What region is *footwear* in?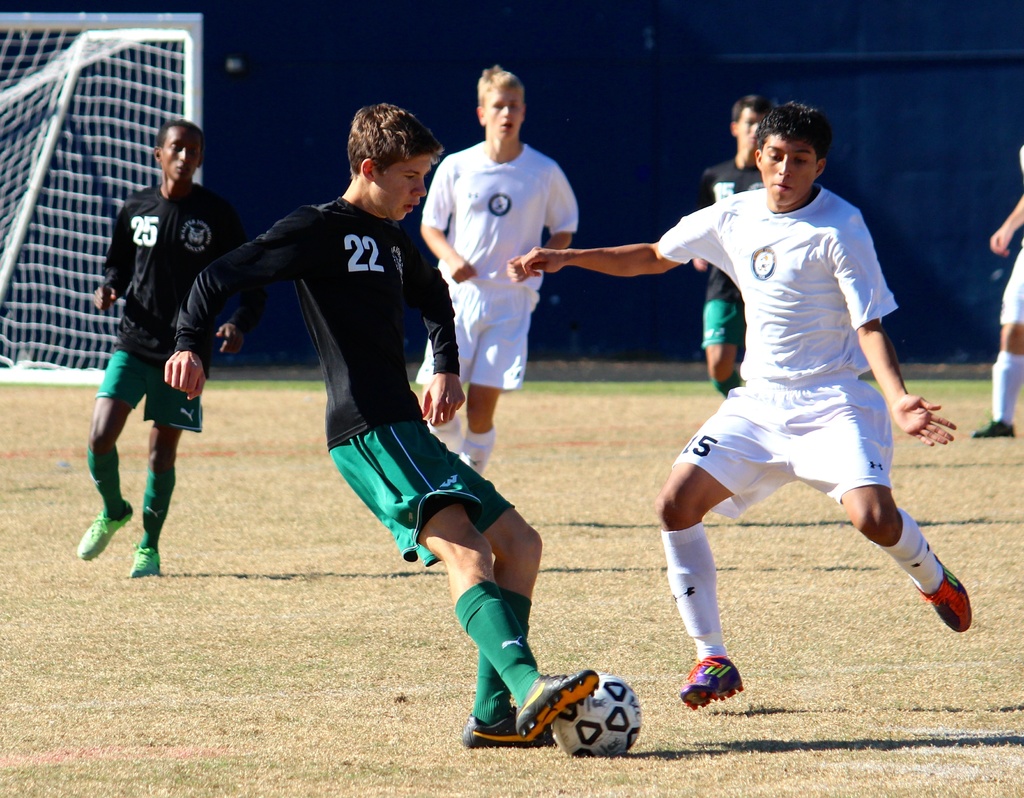
<bbox>973, 418, 1014, 439</bbox>.
